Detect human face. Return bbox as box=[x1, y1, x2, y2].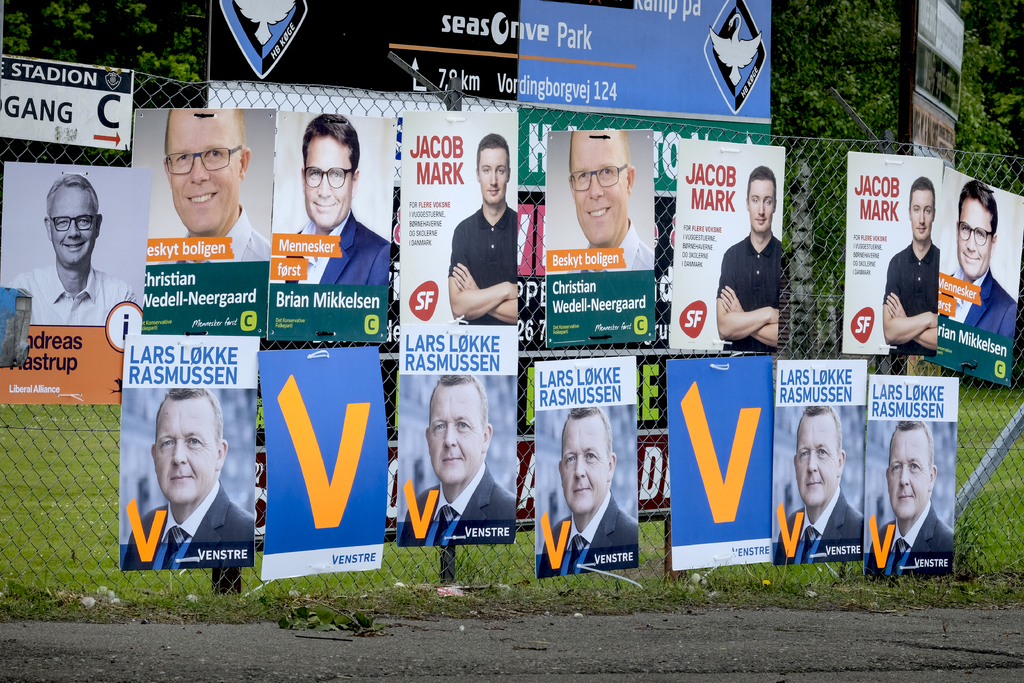
box=[747, 180, 772, 230].
